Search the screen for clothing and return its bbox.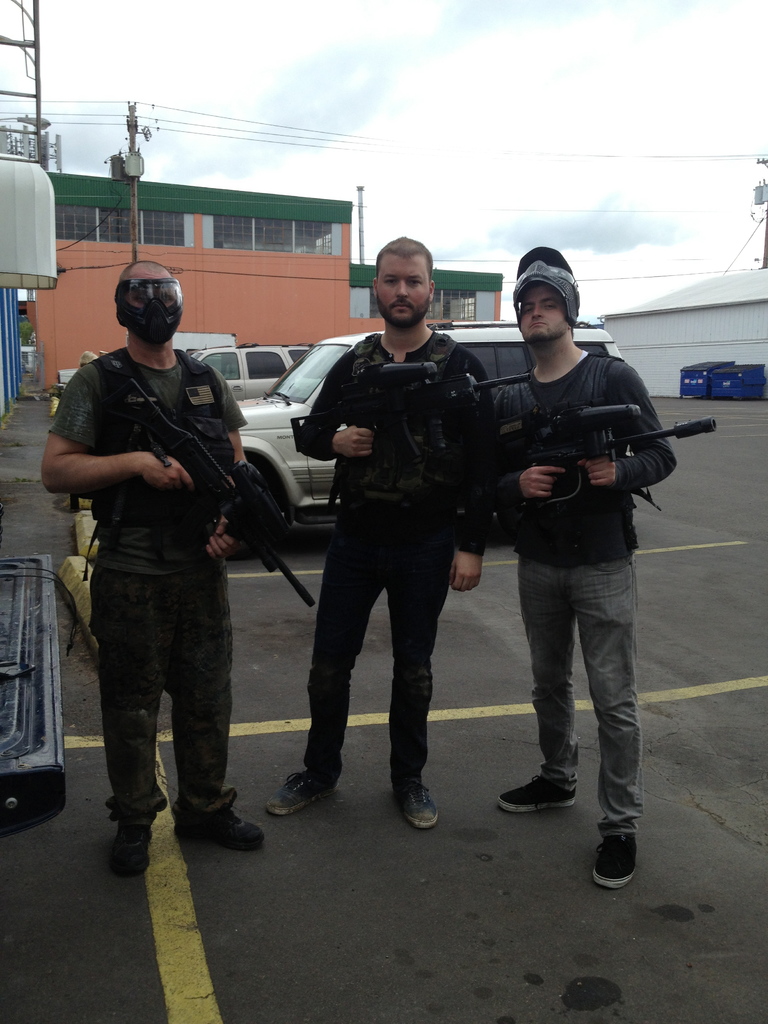
Found: <bbox>291, 328, 502, 804</bbox>.
